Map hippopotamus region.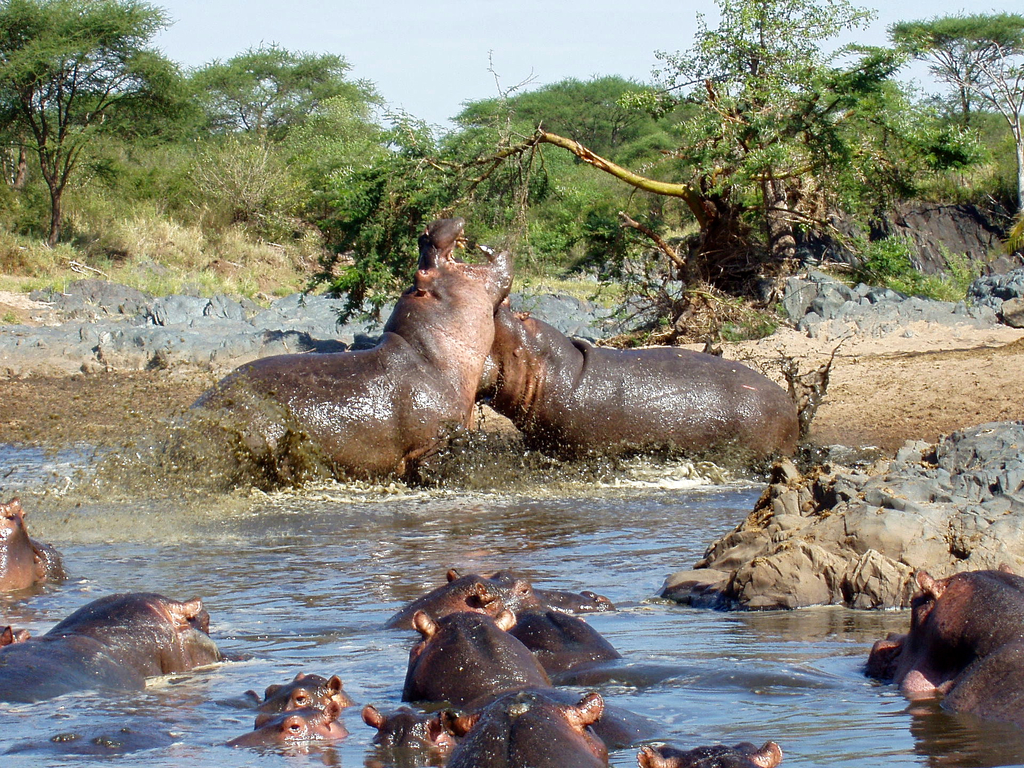
Mapped to [174, 218, 516, 478].
